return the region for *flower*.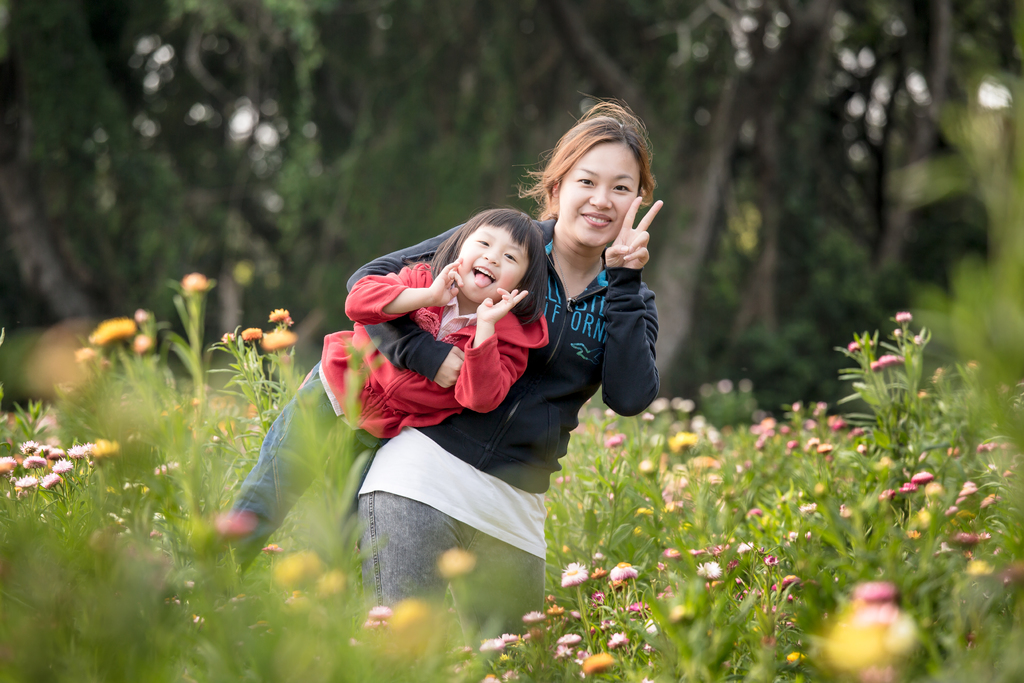
<bbox>851, 588, 890, 604</bbox>.
